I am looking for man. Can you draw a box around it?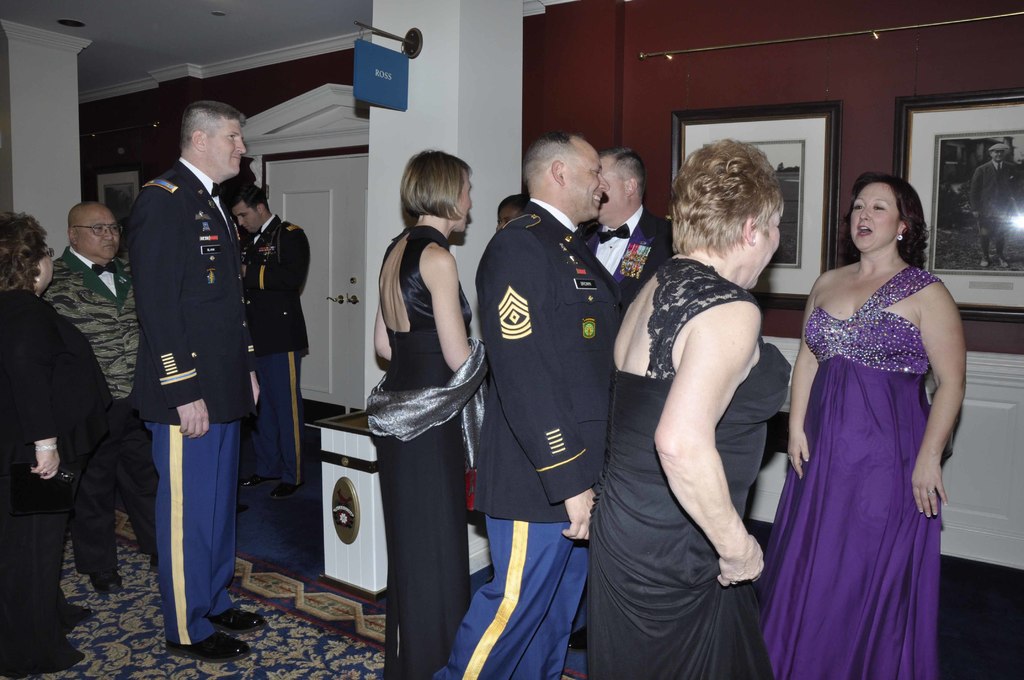
Sure, the bounding box is bbox(580, 147, 680, 330).
